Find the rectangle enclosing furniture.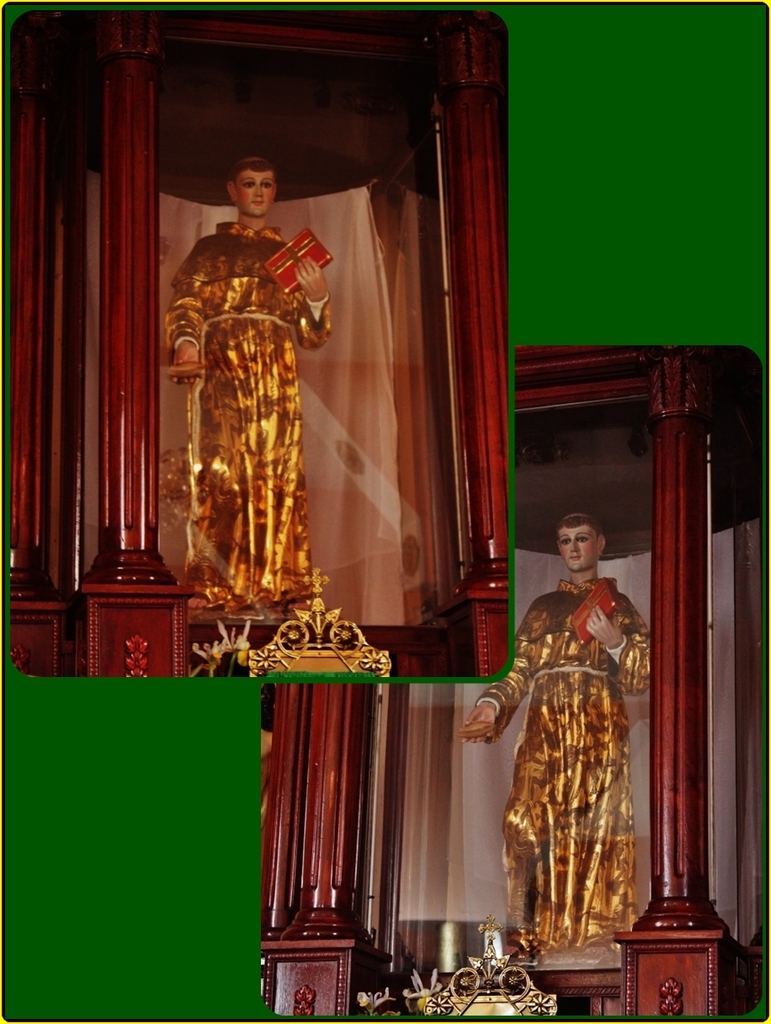
249/597/388/673.
